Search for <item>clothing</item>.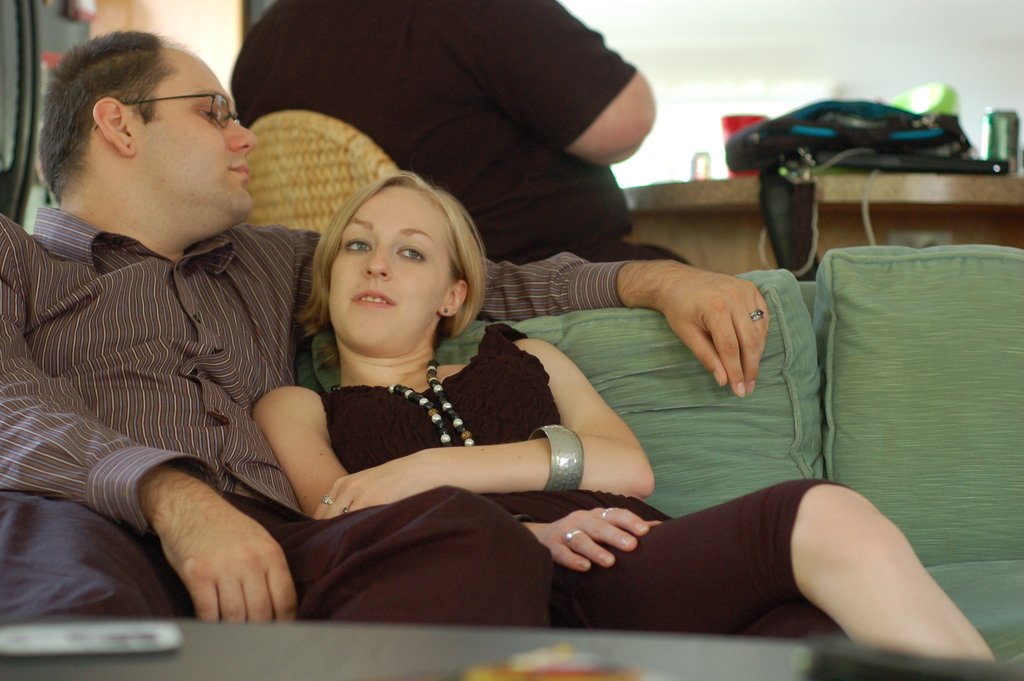
Found at x1=315 y1=319 x2=849 y2=643.
